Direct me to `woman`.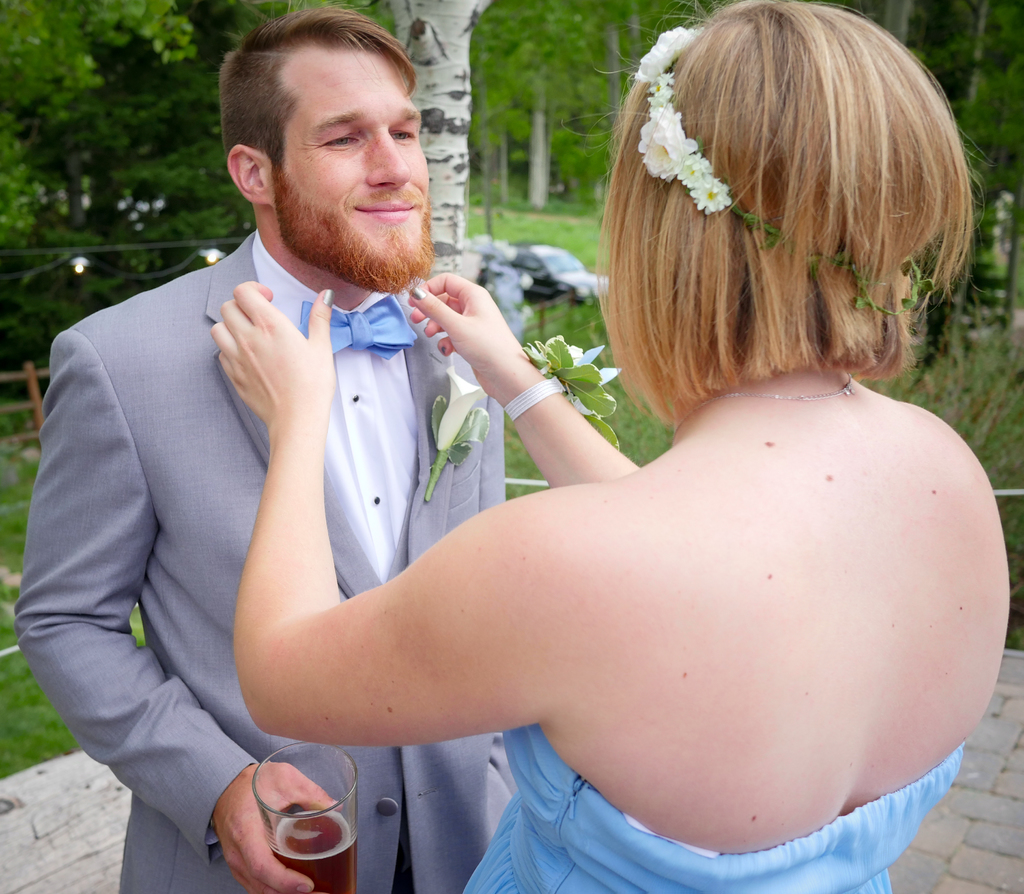
Direction: [x1=198, y1=54, x2=983, y2=886].
